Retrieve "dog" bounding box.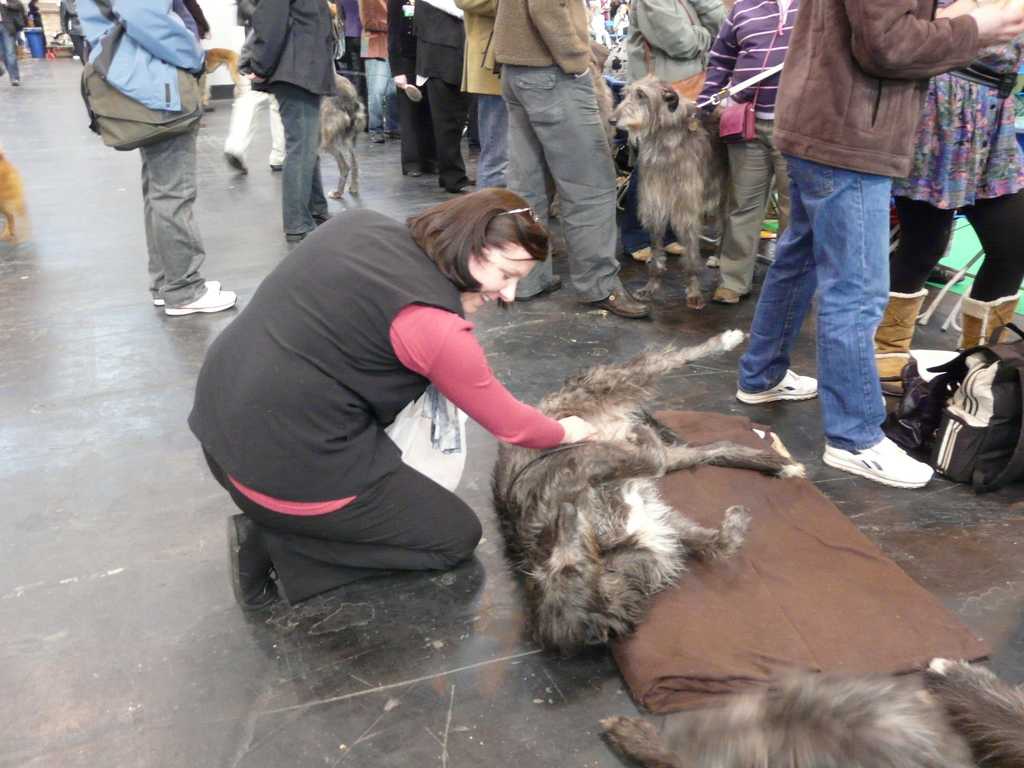
Bounding box: pyautogui.locateOnScreen(316, 68, 366, 202).
